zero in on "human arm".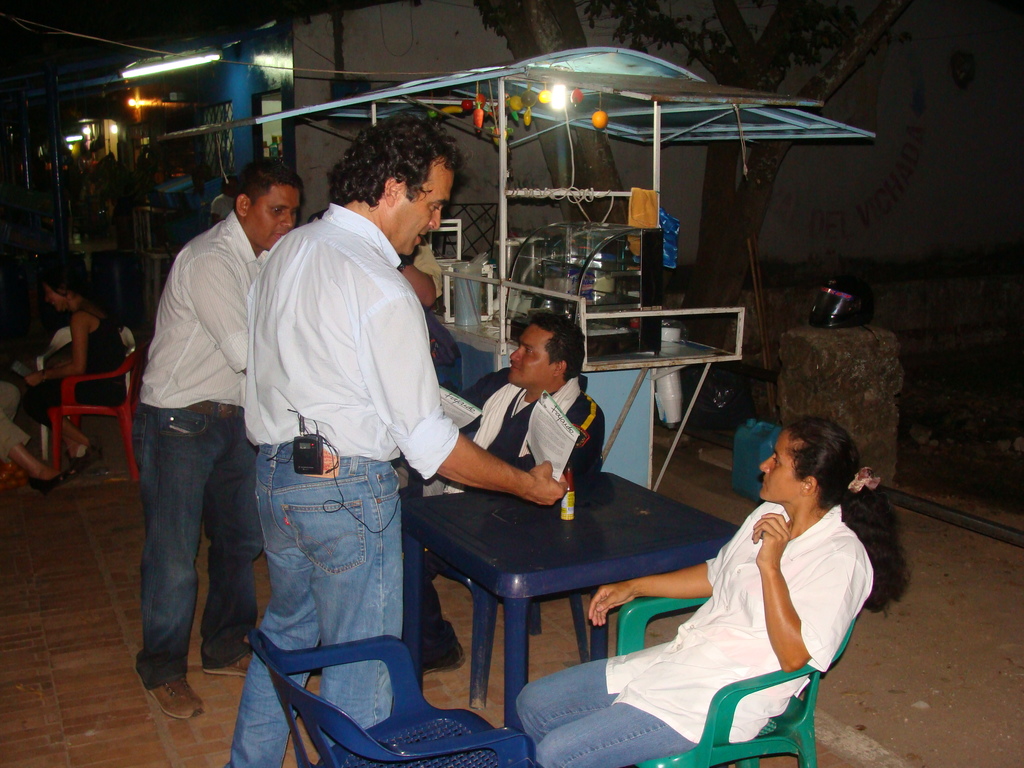
Zeroed in: region(42, 338, 72, 371).
